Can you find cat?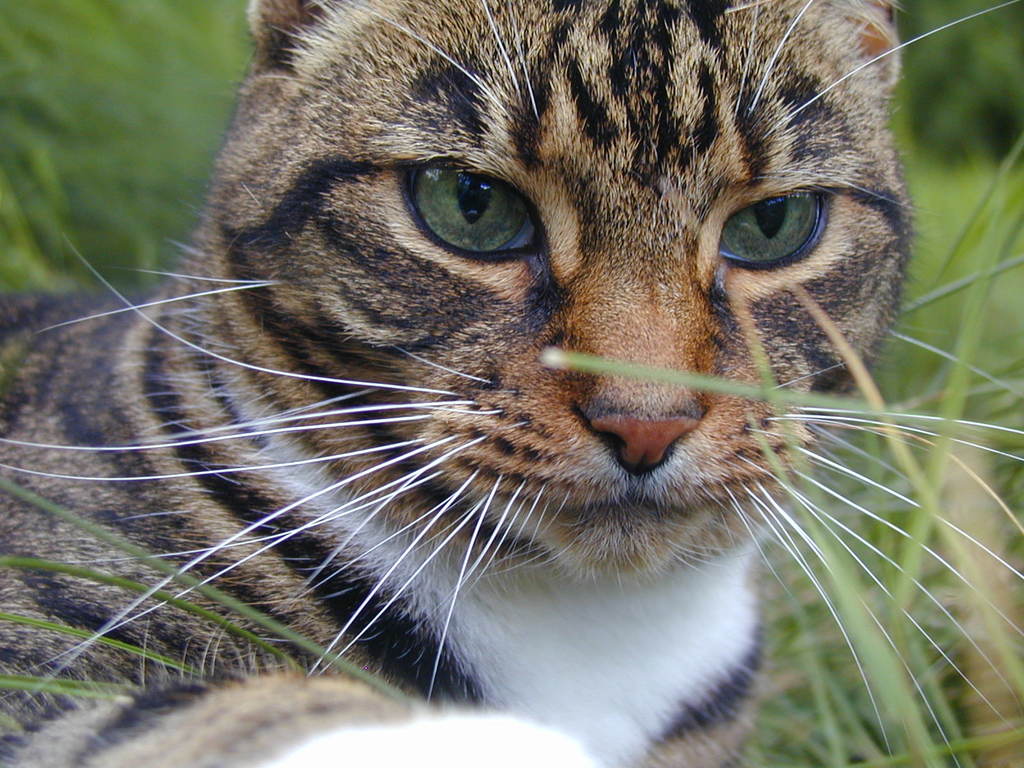
Yes, bounding box: pyautogui.locateOnScreen(1, 0, 1023, 763).
